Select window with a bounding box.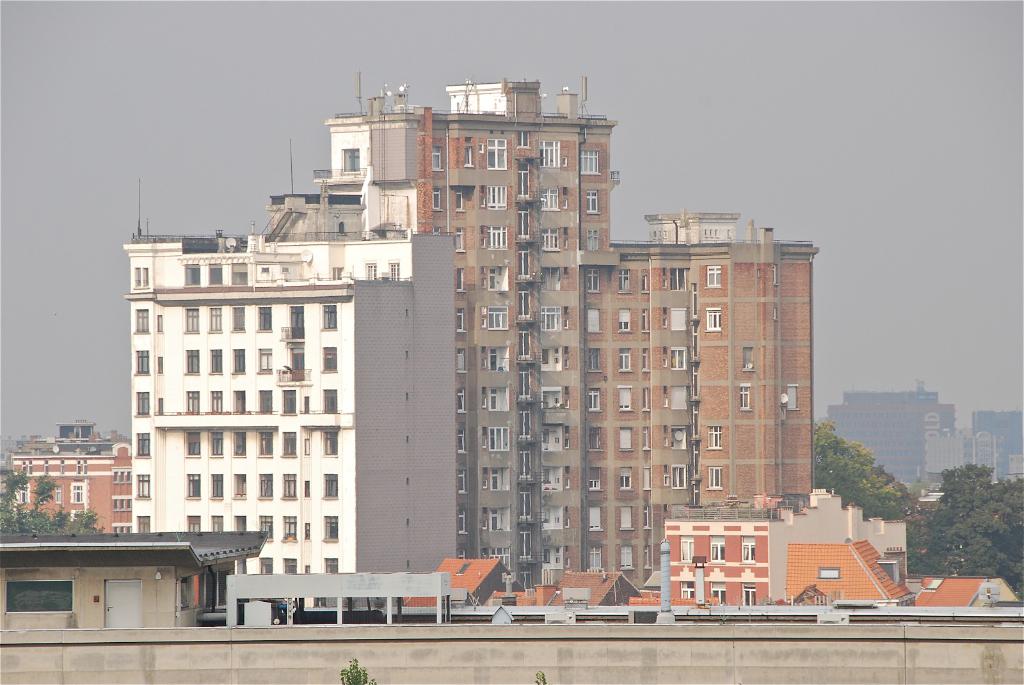
259/515/271/542.
